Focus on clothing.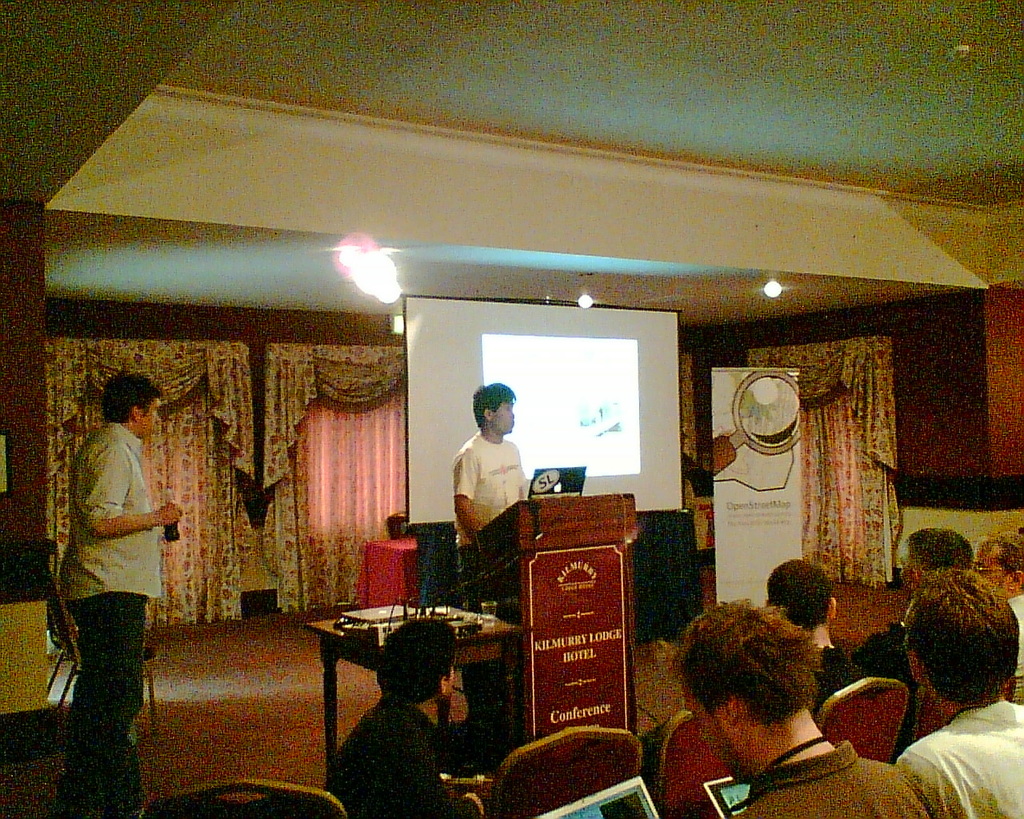
Focused at BBox(326, 692, 466, 815).
